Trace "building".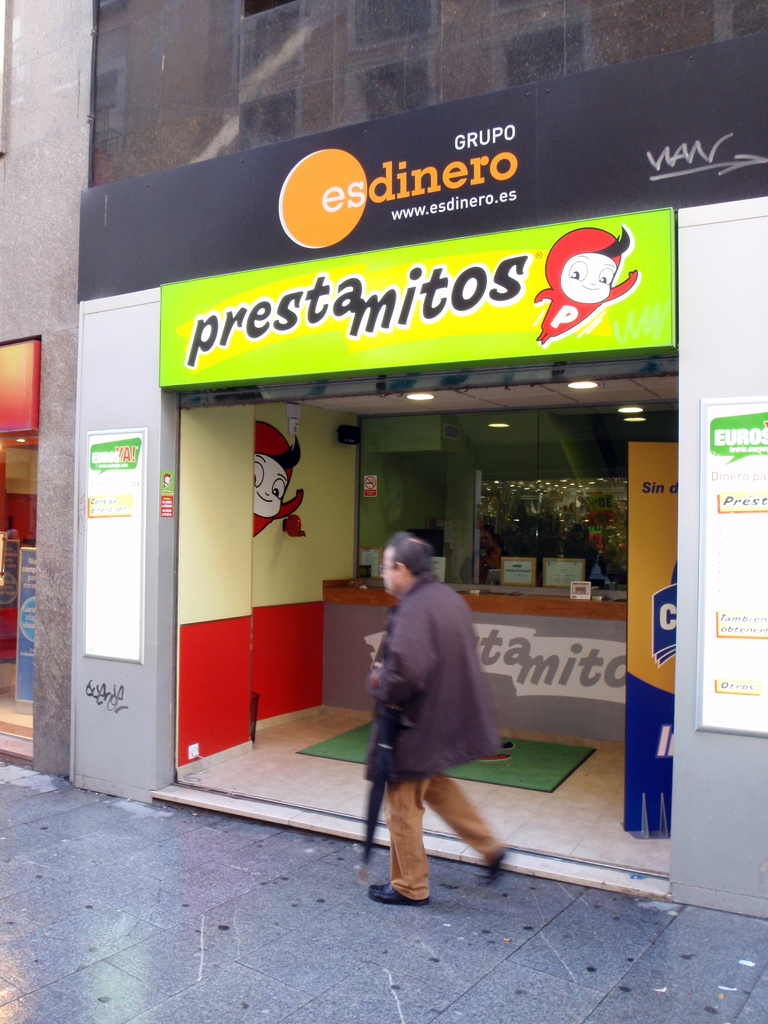
Traced to [0,0,767,922].
